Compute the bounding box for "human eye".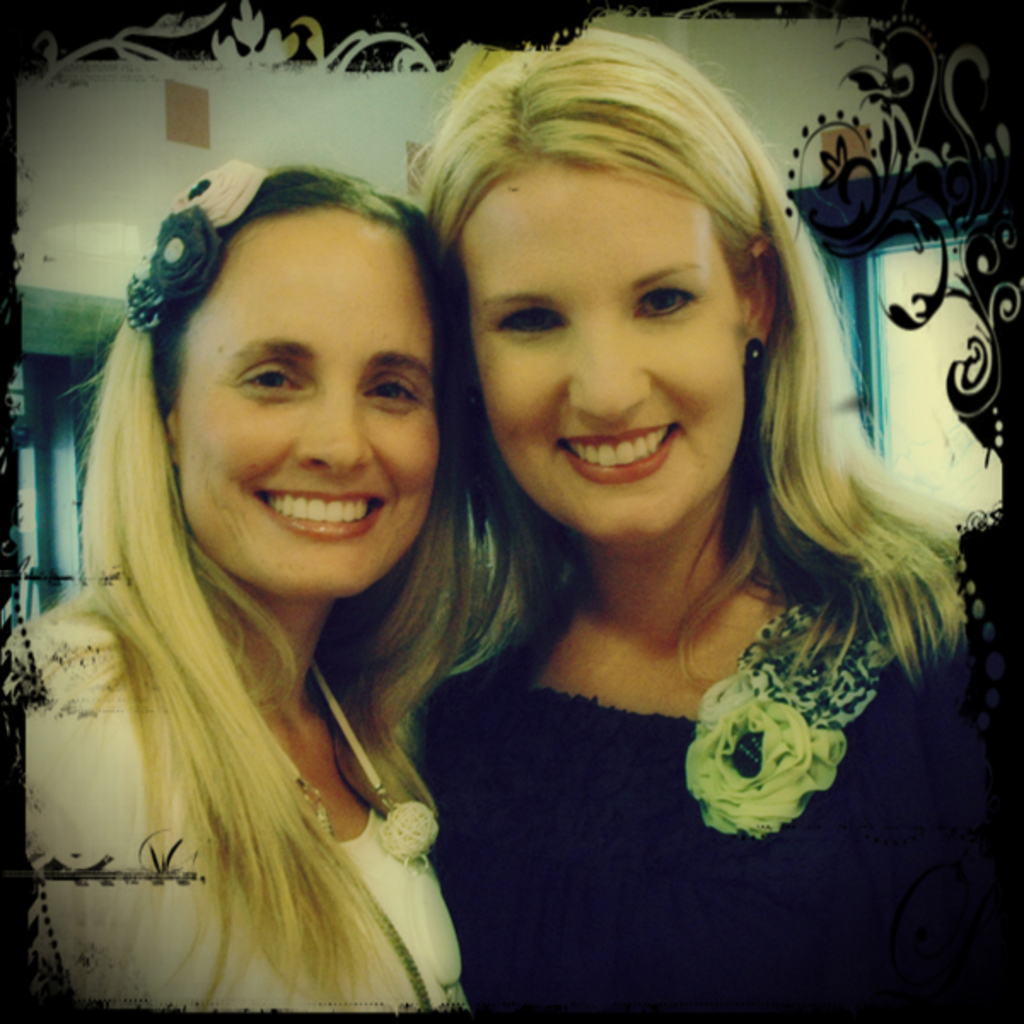
(637,285,707,321).
